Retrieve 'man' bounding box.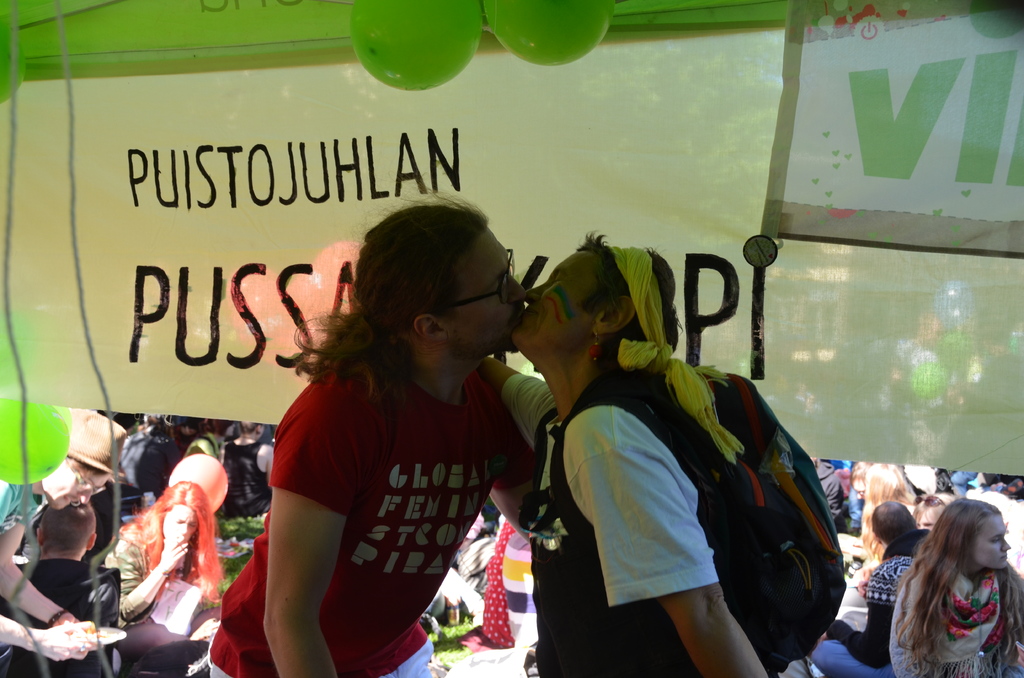
Bounding box: bbox(20, 491, 126, 677).
